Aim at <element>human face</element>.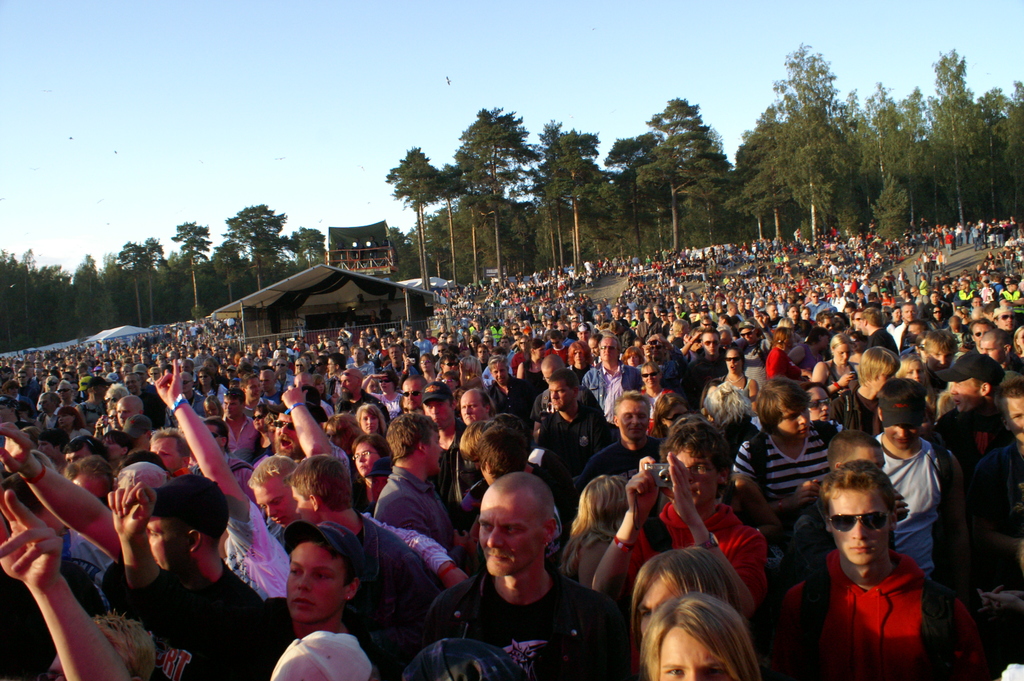
Aimed at [429,429,445,469].
